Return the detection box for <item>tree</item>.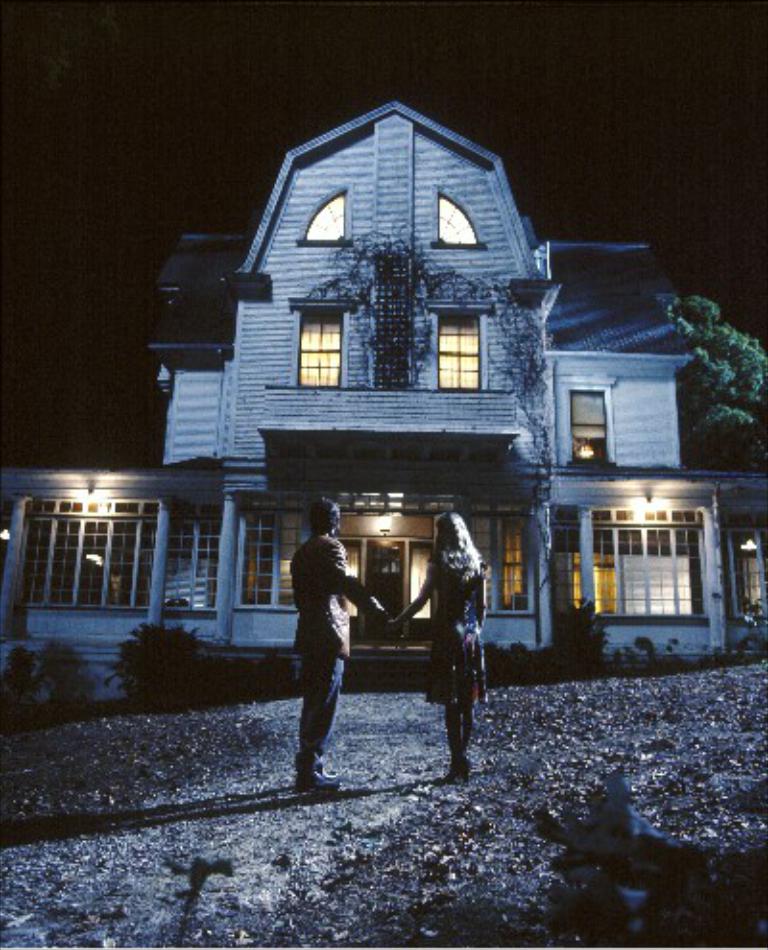
l=666, t=290, r=766, b=495.
